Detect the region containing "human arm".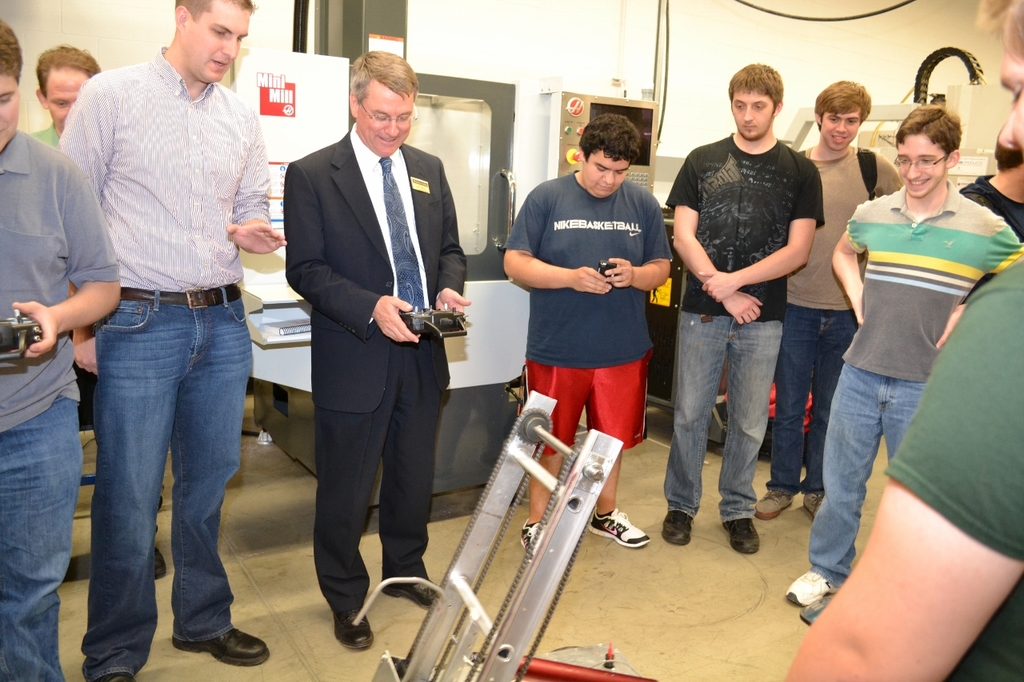
{"x1": 598, "y1": 198, "x2": 677, "y2": 293}.
